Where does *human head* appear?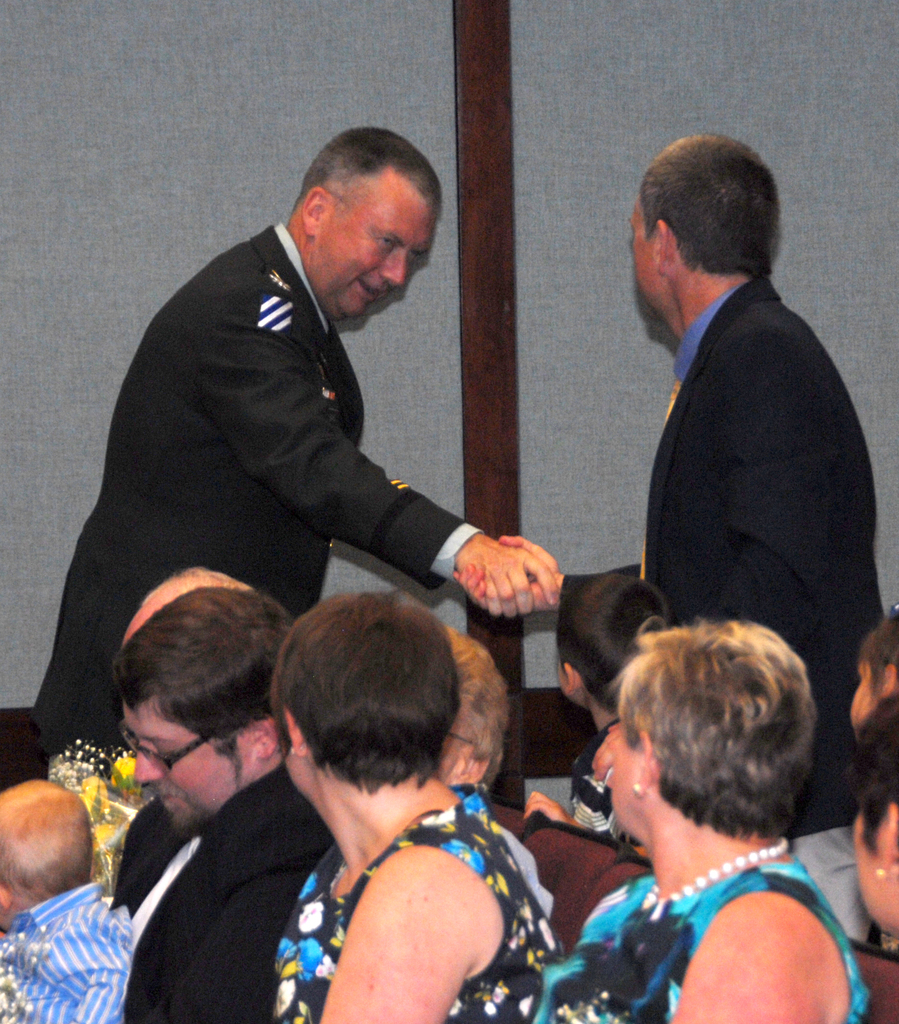
Appears at <bbox>267, 592, 456, 809</bbox>.
